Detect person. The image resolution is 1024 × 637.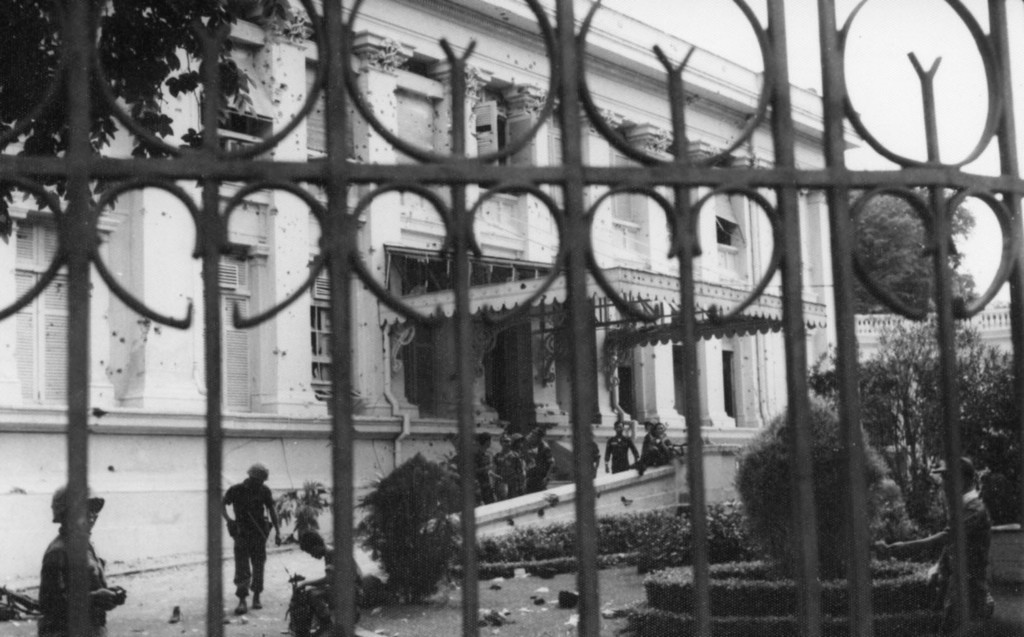
region(499, 424, 527, 501).
